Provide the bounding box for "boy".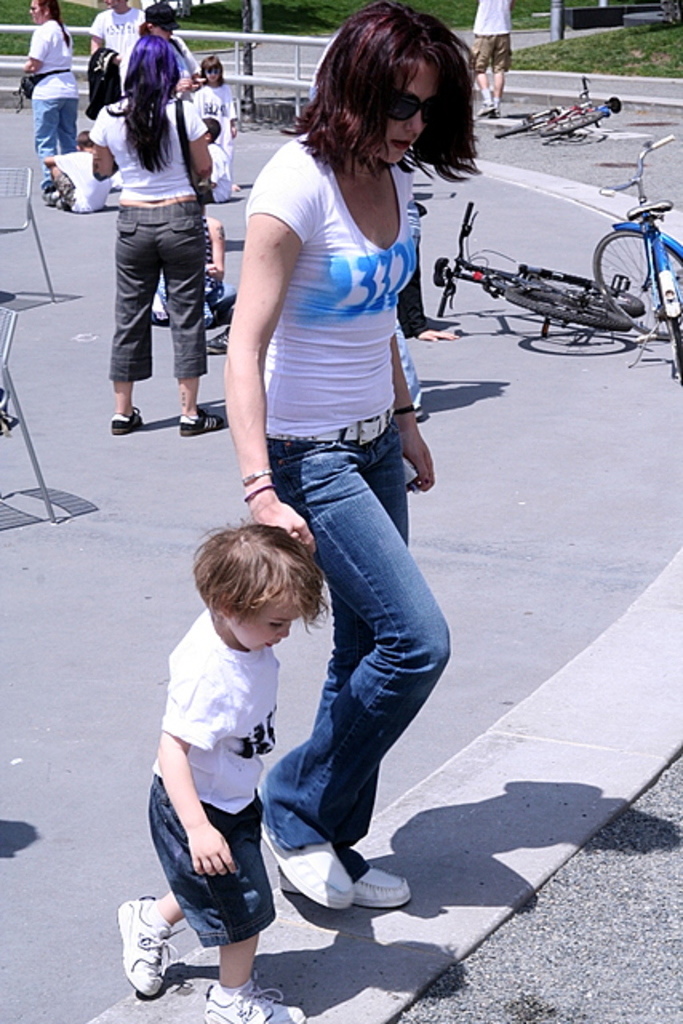
<box>123,517,339,1022</box>.
